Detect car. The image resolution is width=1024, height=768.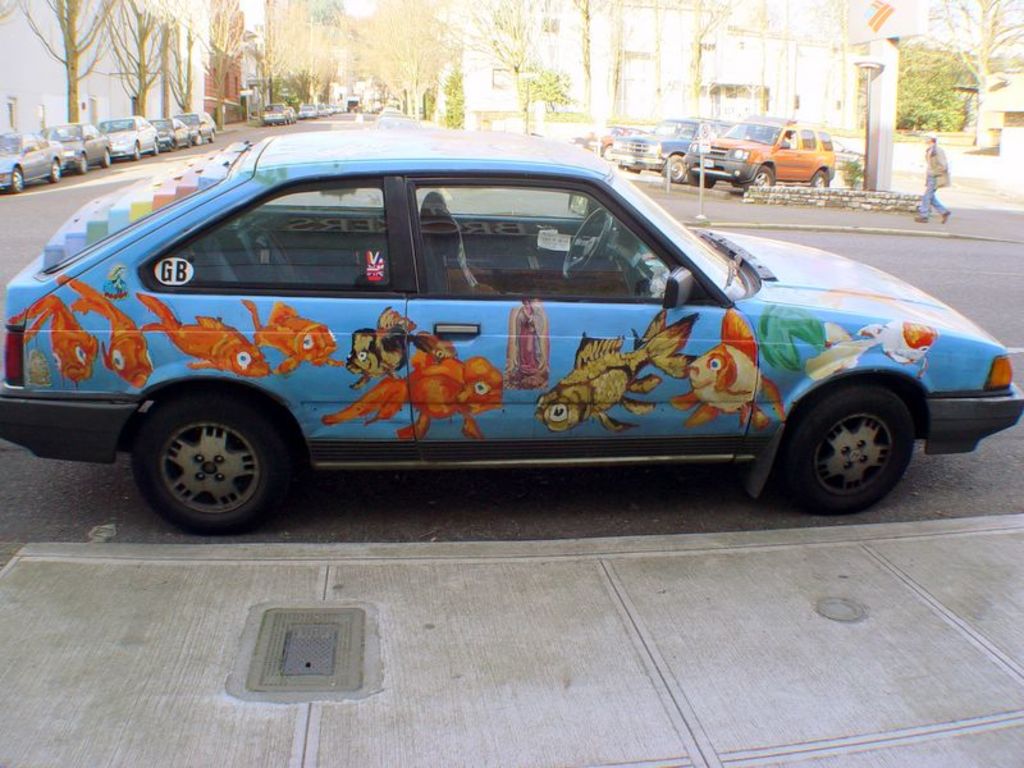
[x1=609, y1=116, x2=739, y2=186].
